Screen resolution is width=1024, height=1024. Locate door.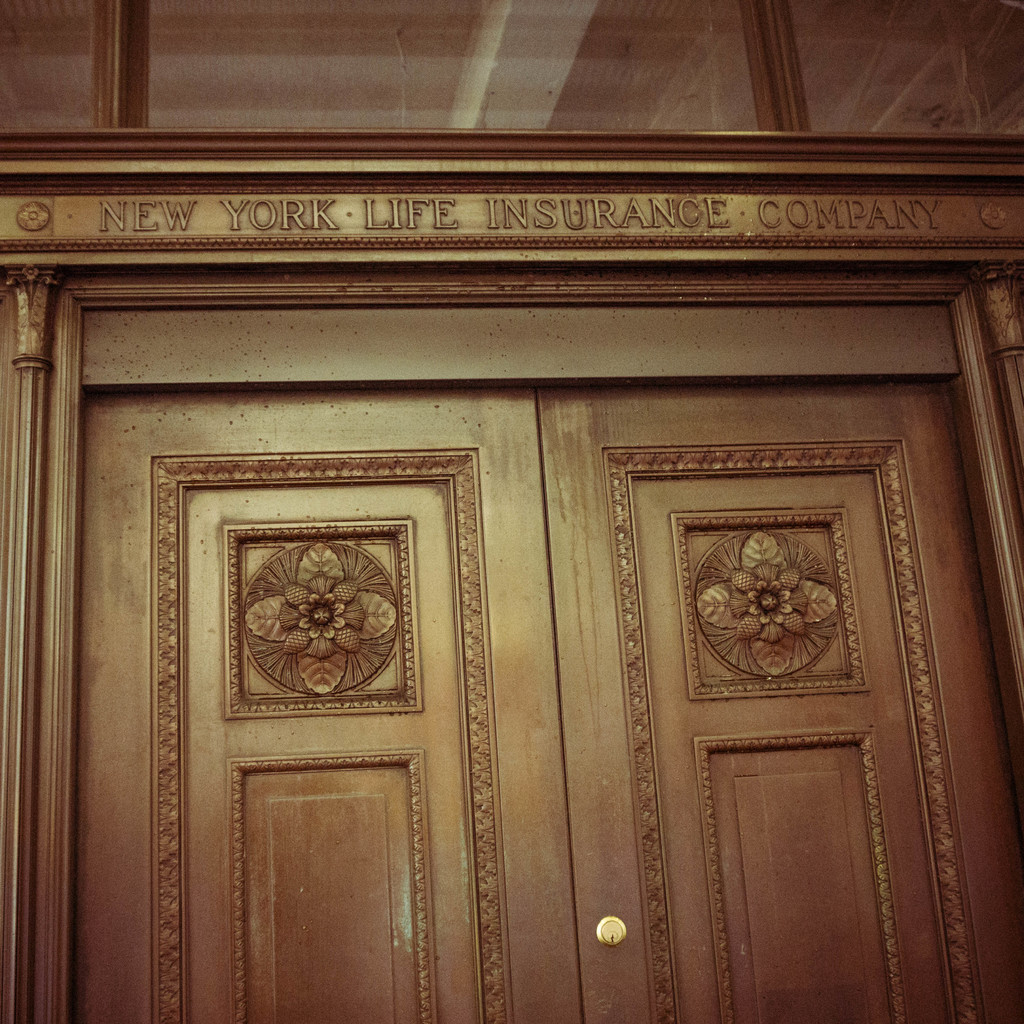
<region>49, 238, 986, 1011</region>.
